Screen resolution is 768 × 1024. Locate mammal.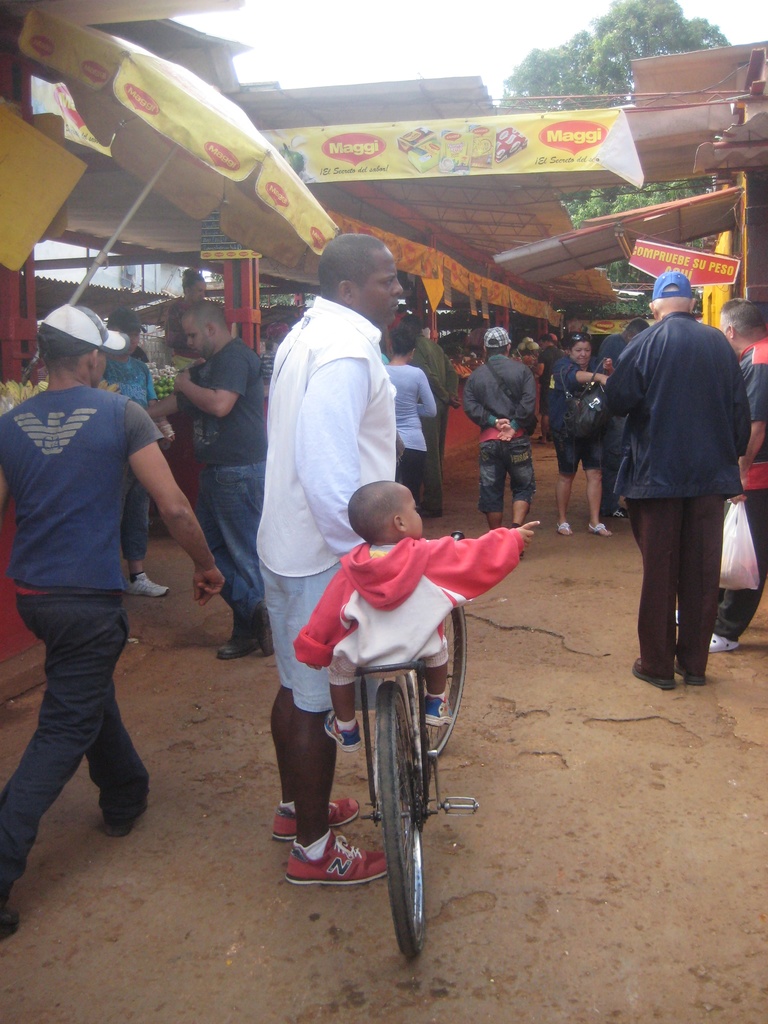
locate(295, 476, 540, 755).
